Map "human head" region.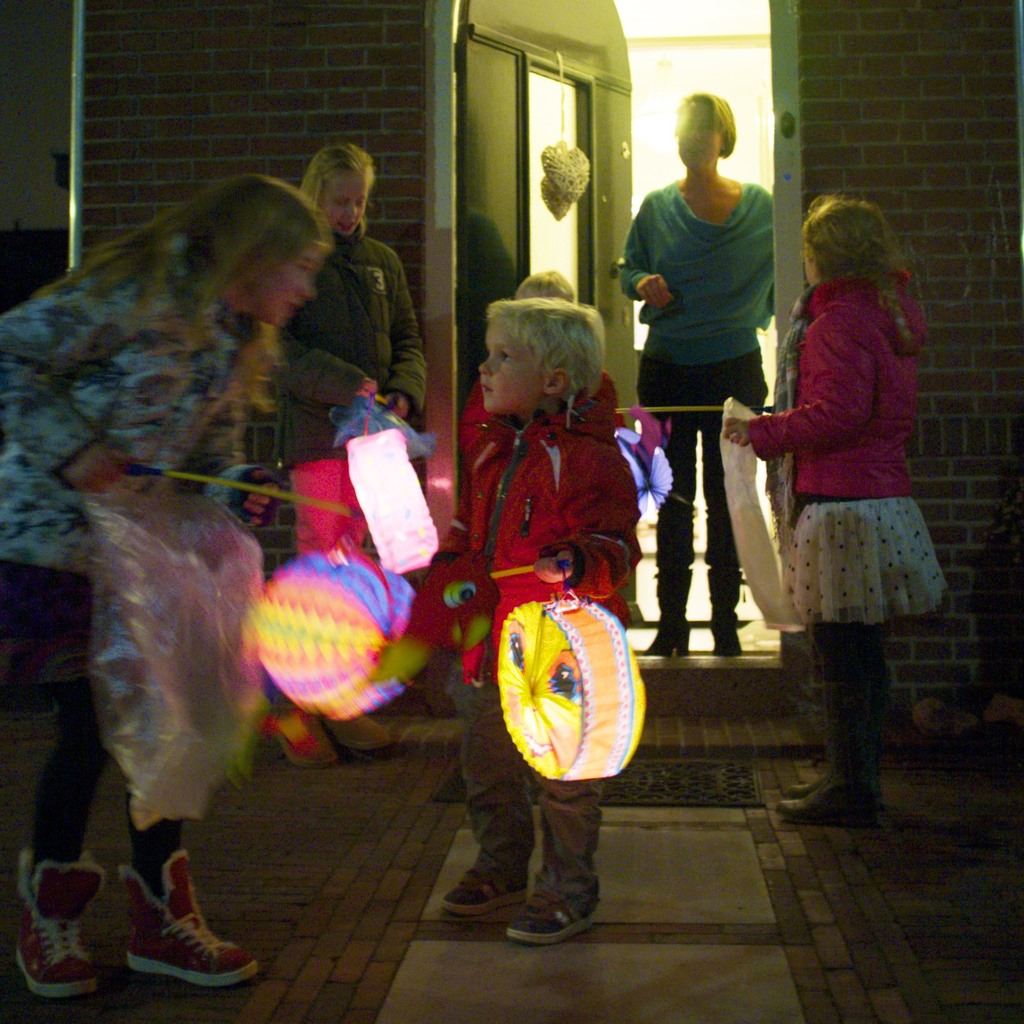
Mapped to x1=670 y1=92 x2=736 y2=175.
